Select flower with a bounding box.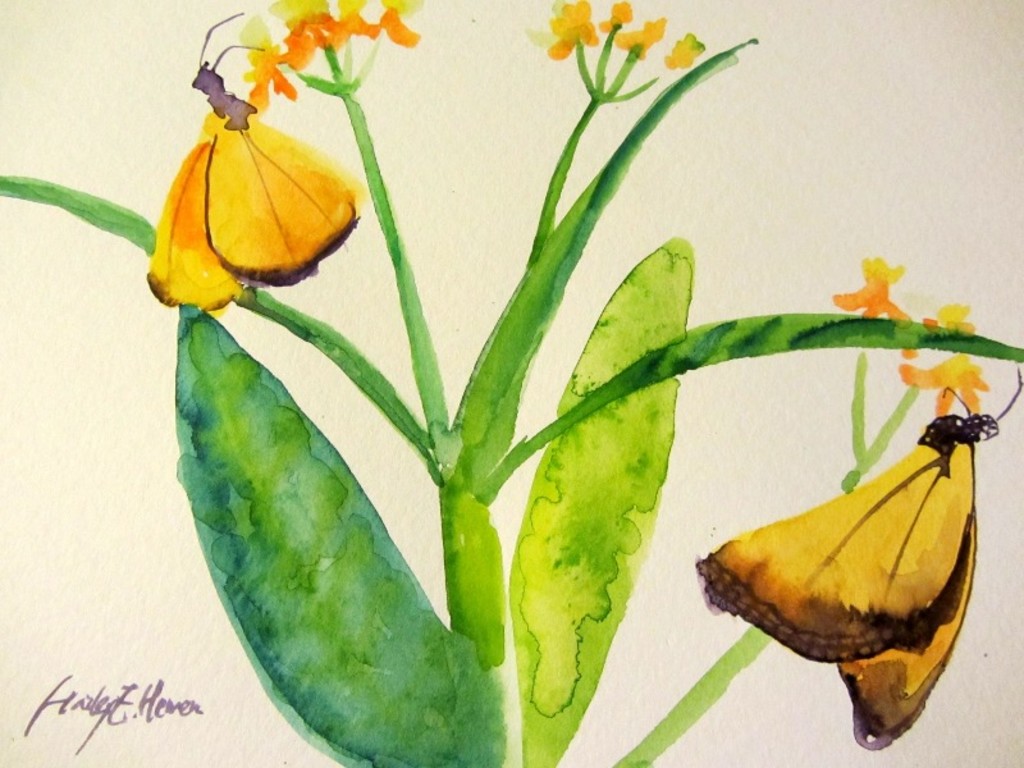
(left=134, top=84, right=352, bottom=291).
